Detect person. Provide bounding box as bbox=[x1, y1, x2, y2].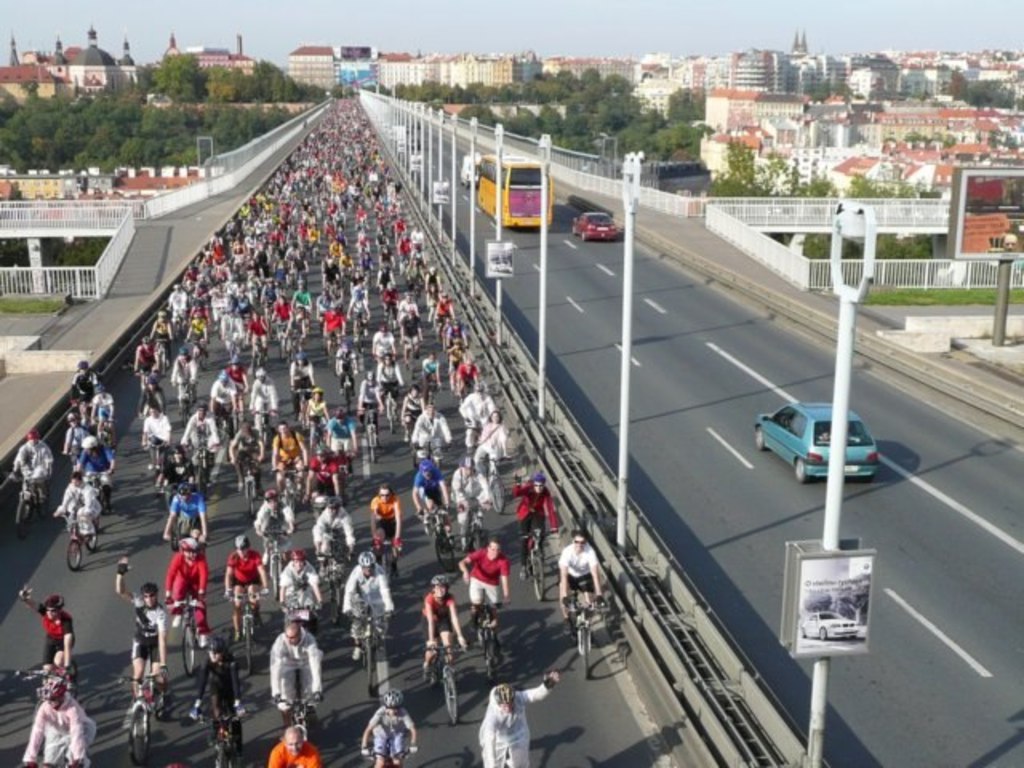
bbox=[219, 531, 269, 645].
